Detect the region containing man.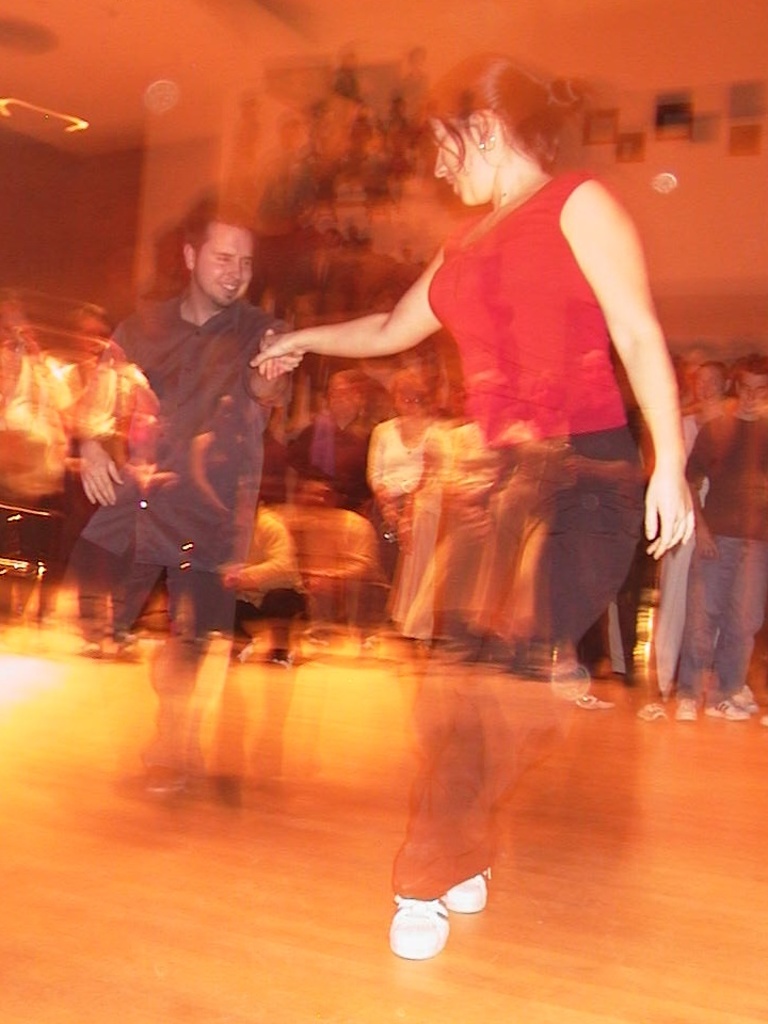
bbox=(294, 369, 372, 511).
